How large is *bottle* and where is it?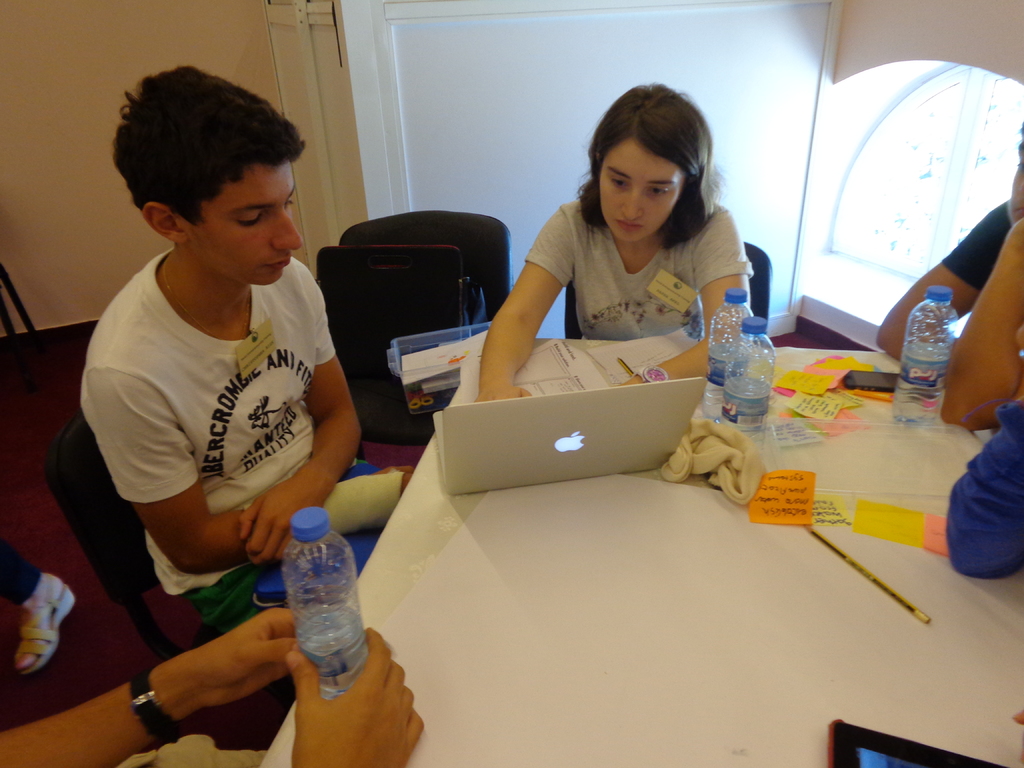
Bounding box: l=253, t=493, r=384, b=724.
